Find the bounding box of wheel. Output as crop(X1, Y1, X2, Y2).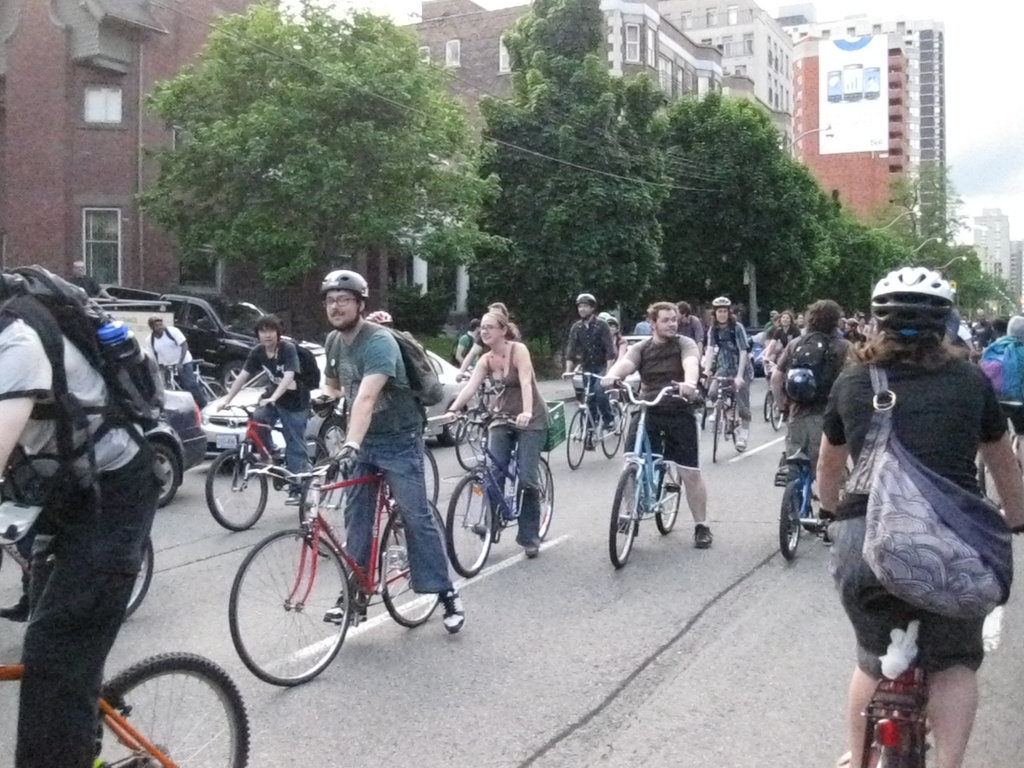
crop(713, 403, 724, 464).
